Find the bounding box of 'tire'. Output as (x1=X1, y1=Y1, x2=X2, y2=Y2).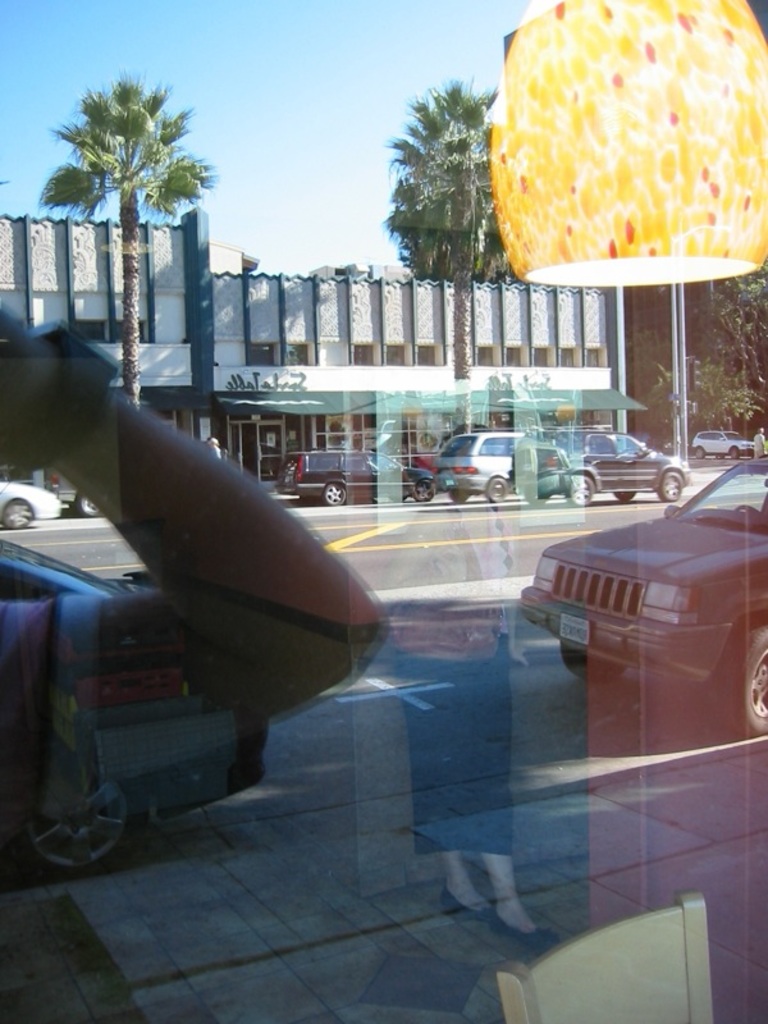
(x1=488, y1=477, x2=507, y2=499).
